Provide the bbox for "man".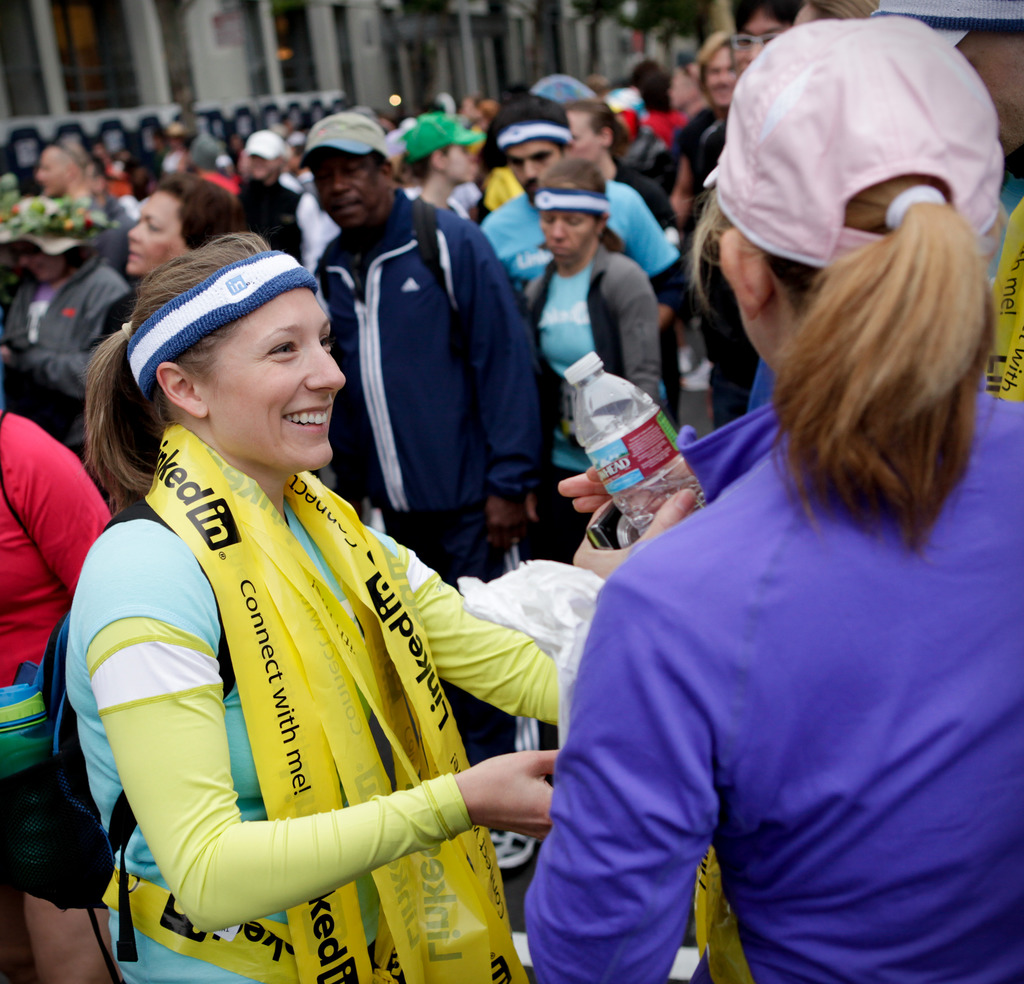
<bbox>296, 133, 559, 588</bbox>.
